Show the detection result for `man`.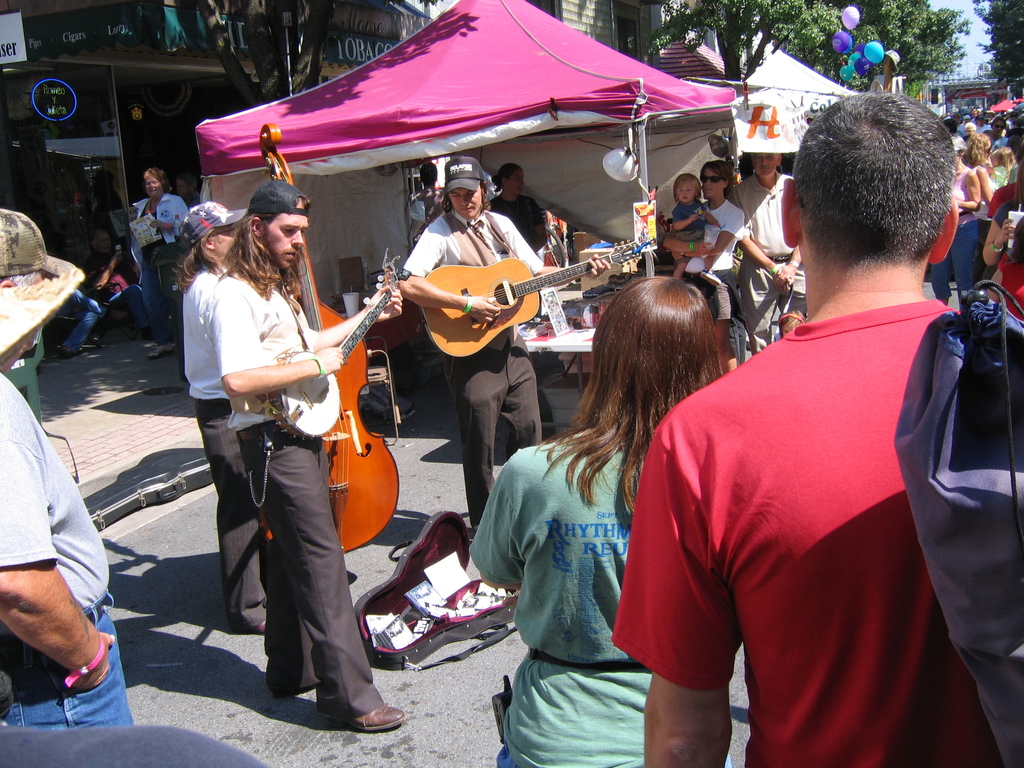
Rect(726, 149, 806, 358).
